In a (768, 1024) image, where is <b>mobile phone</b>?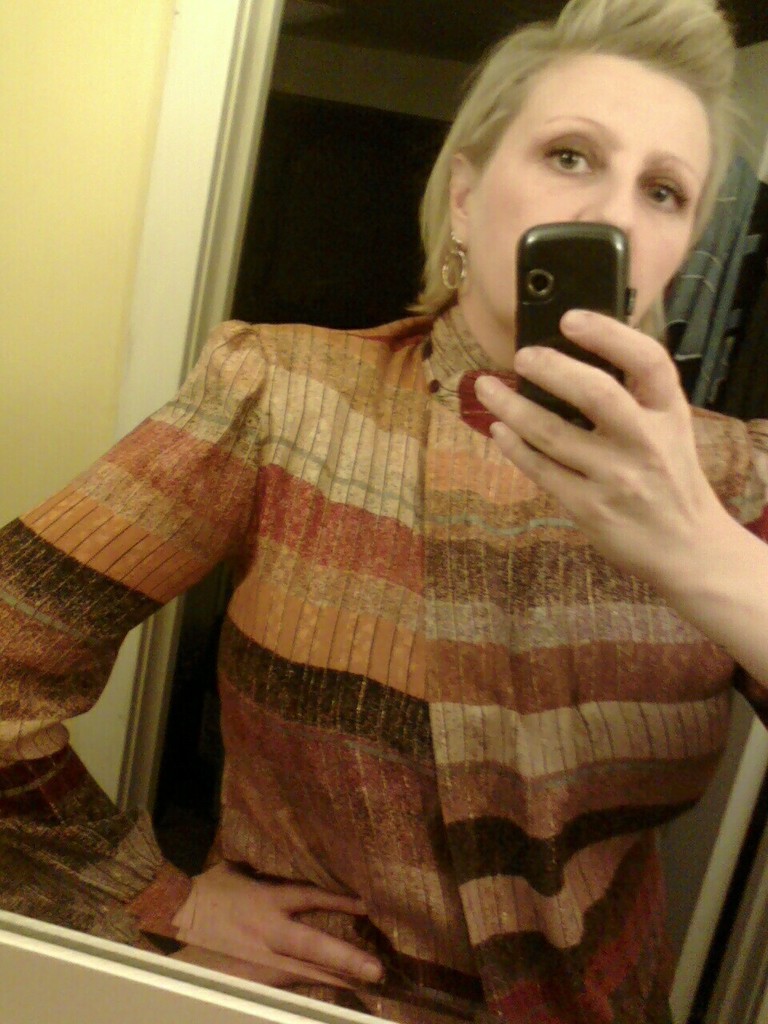
[x1=526, y1=194, x2=688, y2=362].
